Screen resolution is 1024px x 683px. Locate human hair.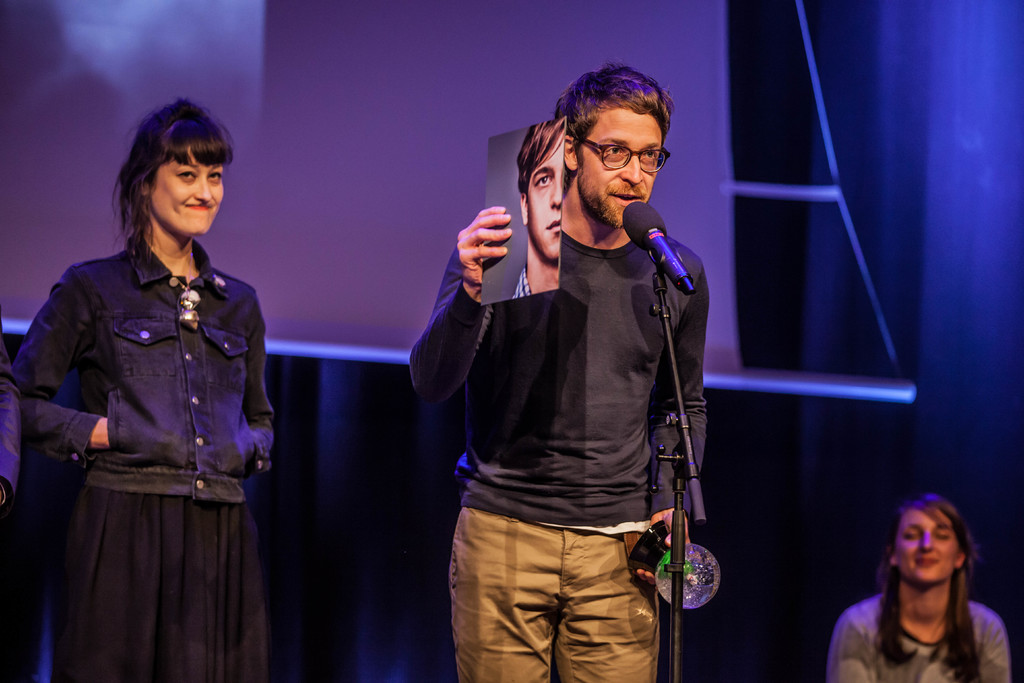
(556,62,676,158).
